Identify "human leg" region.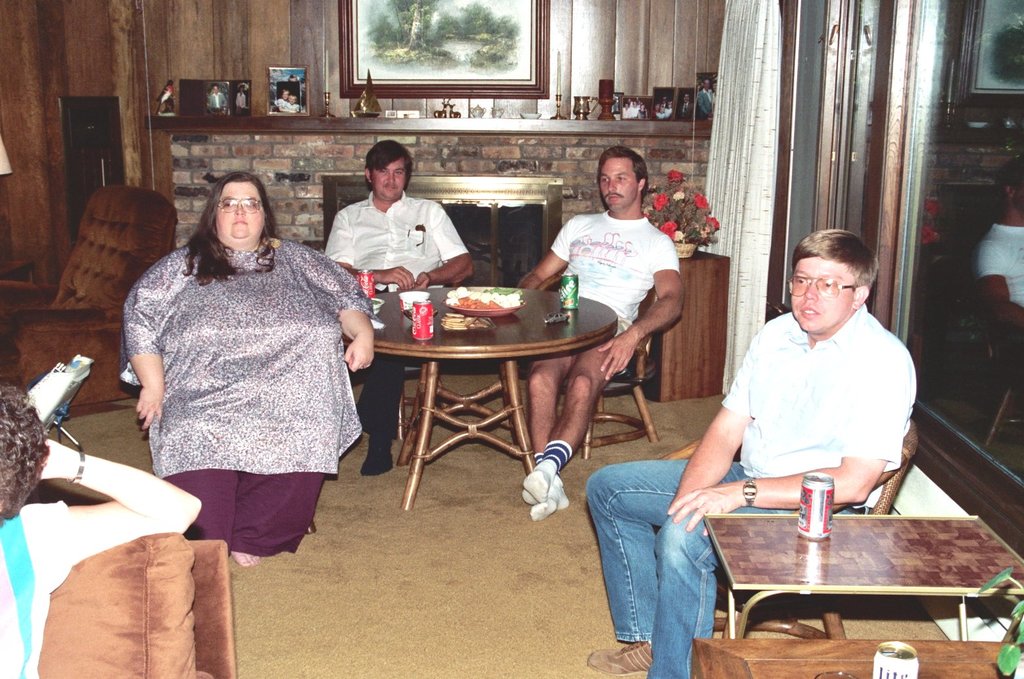
Region: x1=234, y1=357, x2=343, y2=571.
